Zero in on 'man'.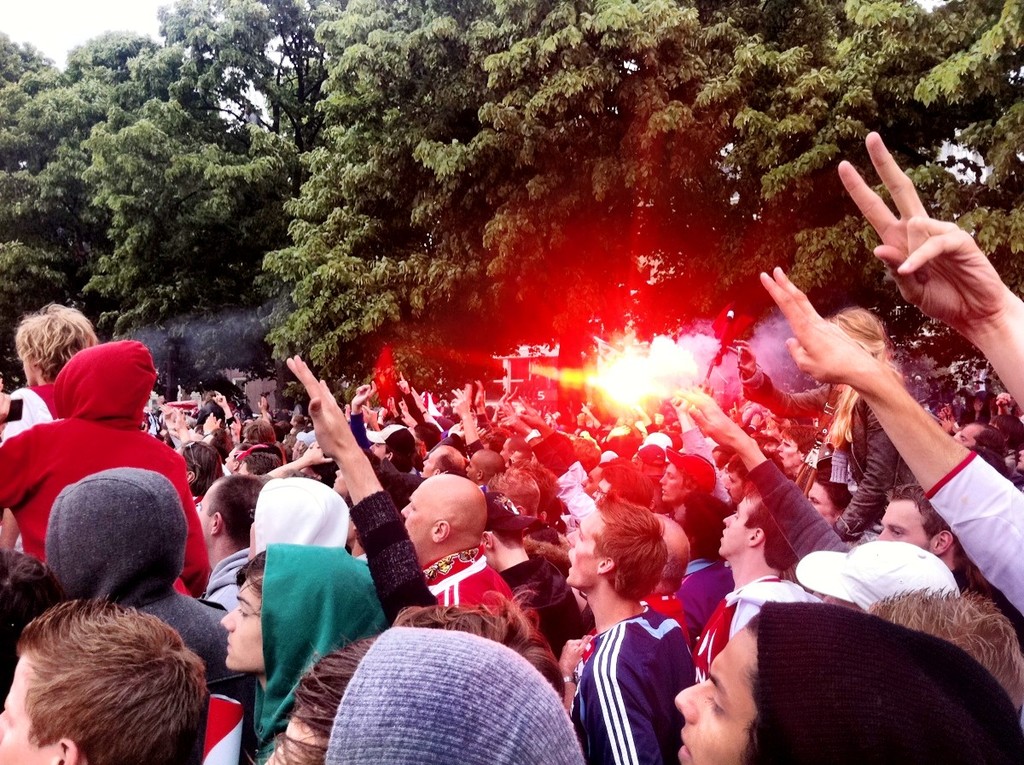
Zeroed in: bbox(692, 486, 794, 681).
